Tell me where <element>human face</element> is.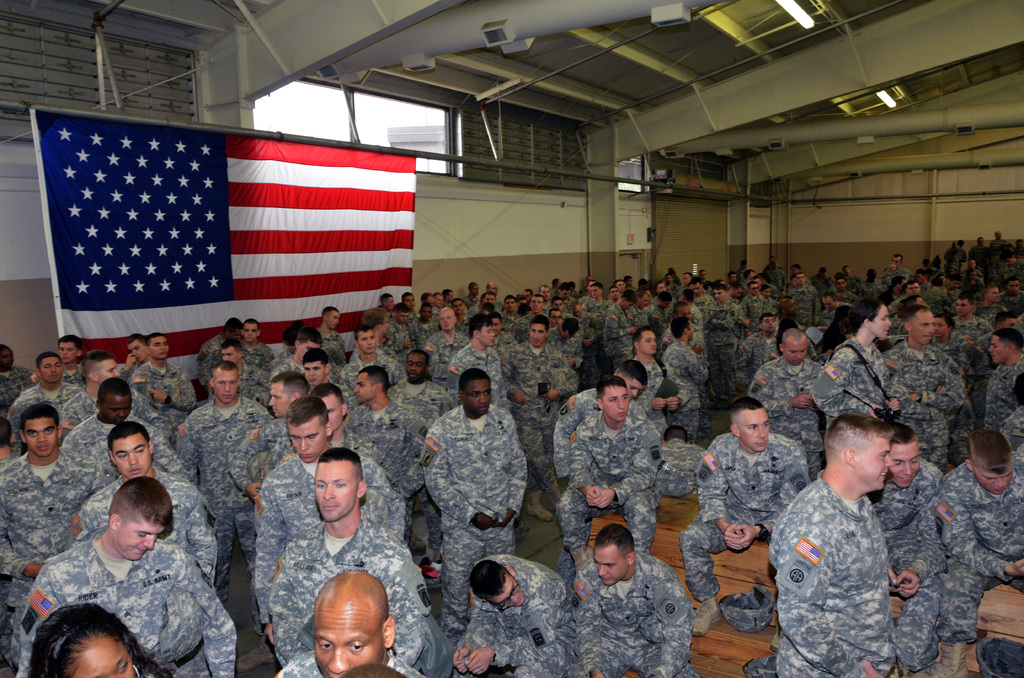
<element>human face</element> is at {"left": 618, "top": 280, "right": 623, "bottom": 291}.
